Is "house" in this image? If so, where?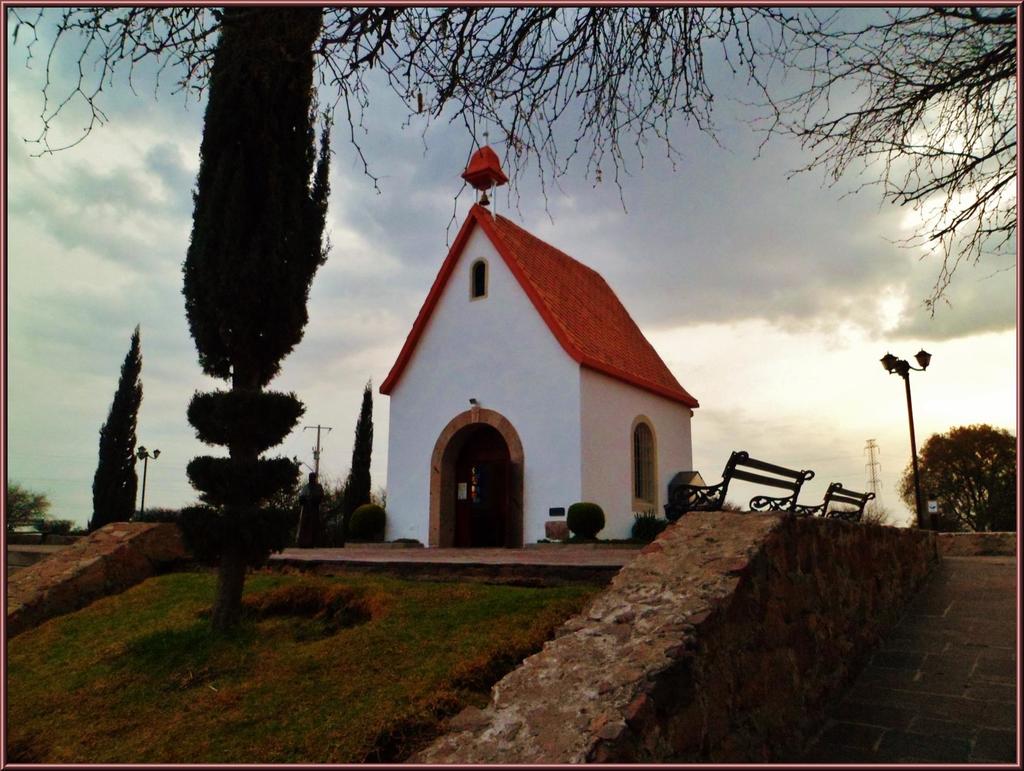
Yes, at region(351, 146, 686, 603).
